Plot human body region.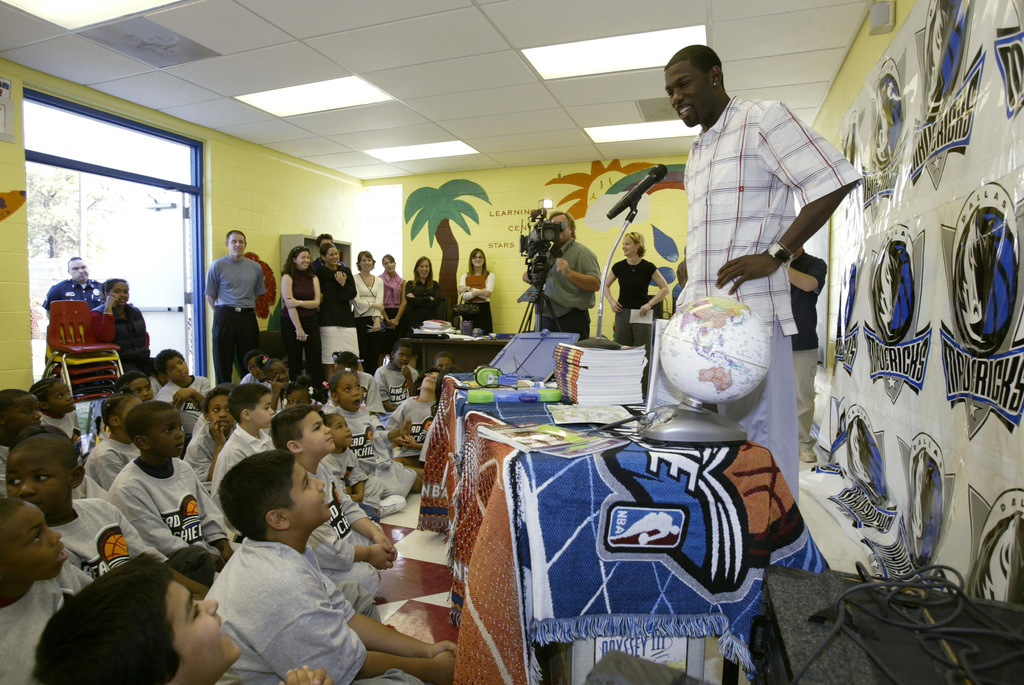
Plotted at 405,279,446,335.
